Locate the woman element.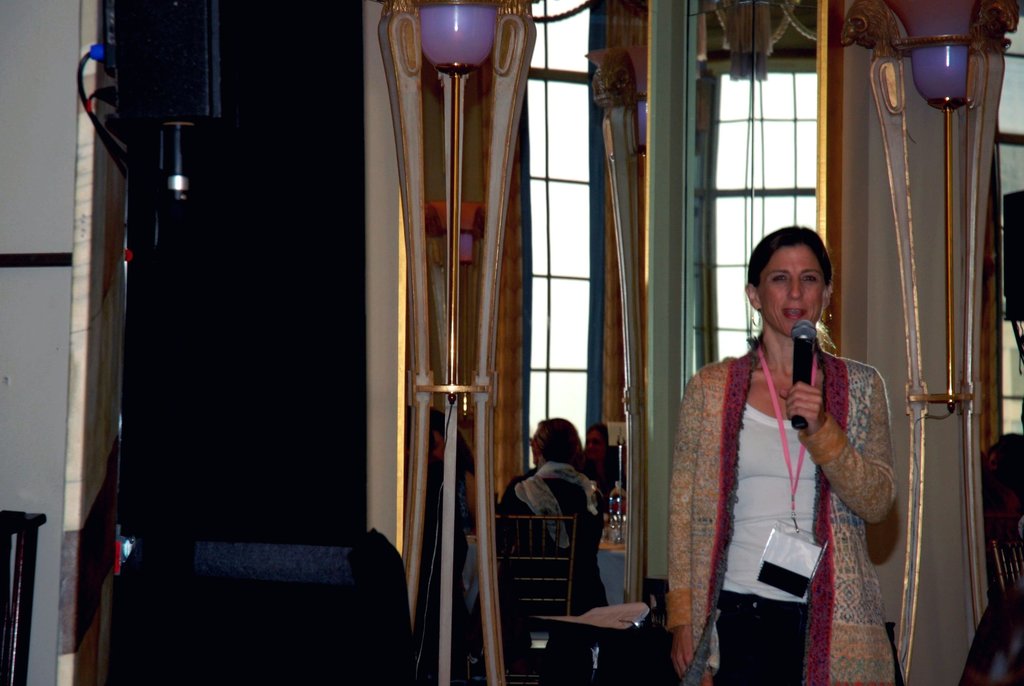
Element bbox: [left=982, top=444, right=1014, bottom=478].
